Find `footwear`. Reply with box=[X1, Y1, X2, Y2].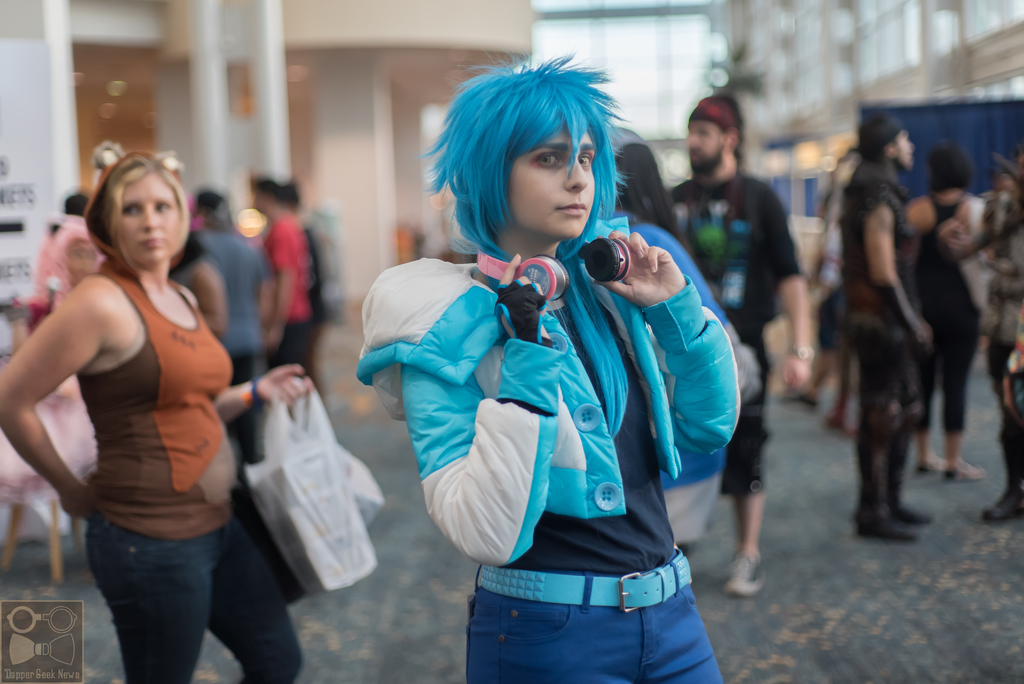
box=[848, 514, 914, 544].
